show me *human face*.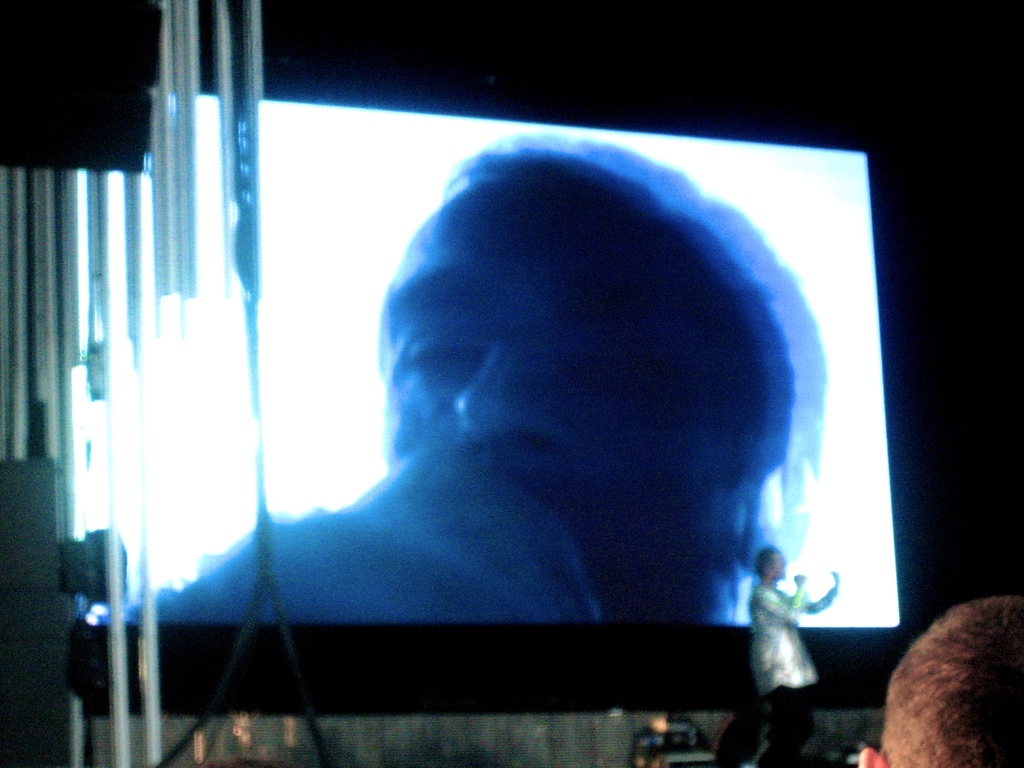
*human face* is here: bbox=[379, 181, 718, 543].
